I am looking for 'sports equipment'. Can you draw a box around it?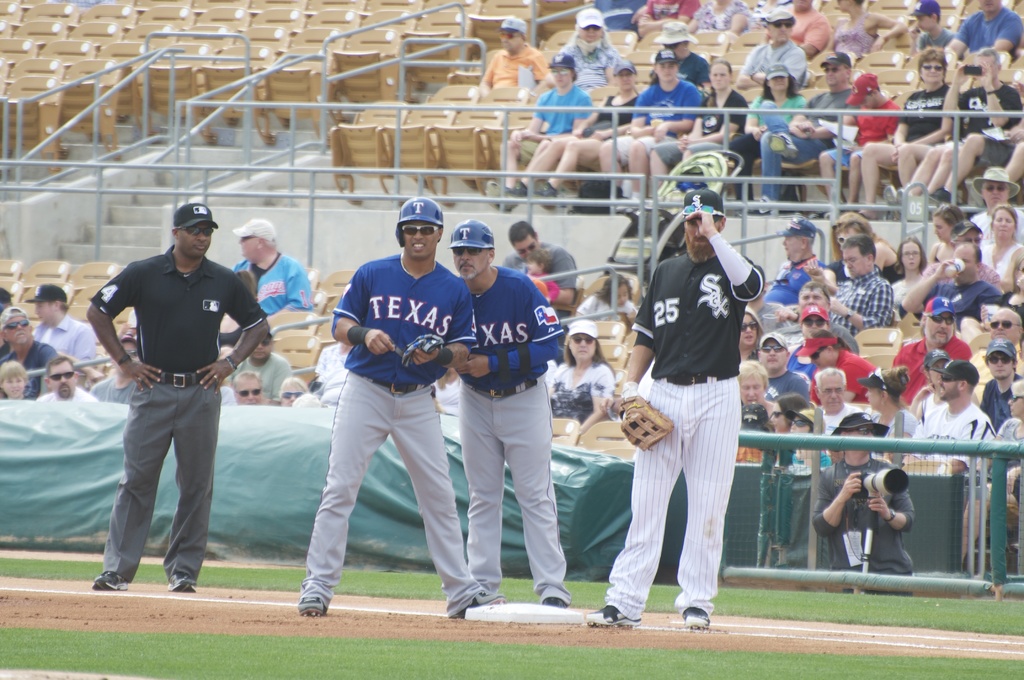
Sure, the bounding box is bbox=[395, 196, 442, 245].
